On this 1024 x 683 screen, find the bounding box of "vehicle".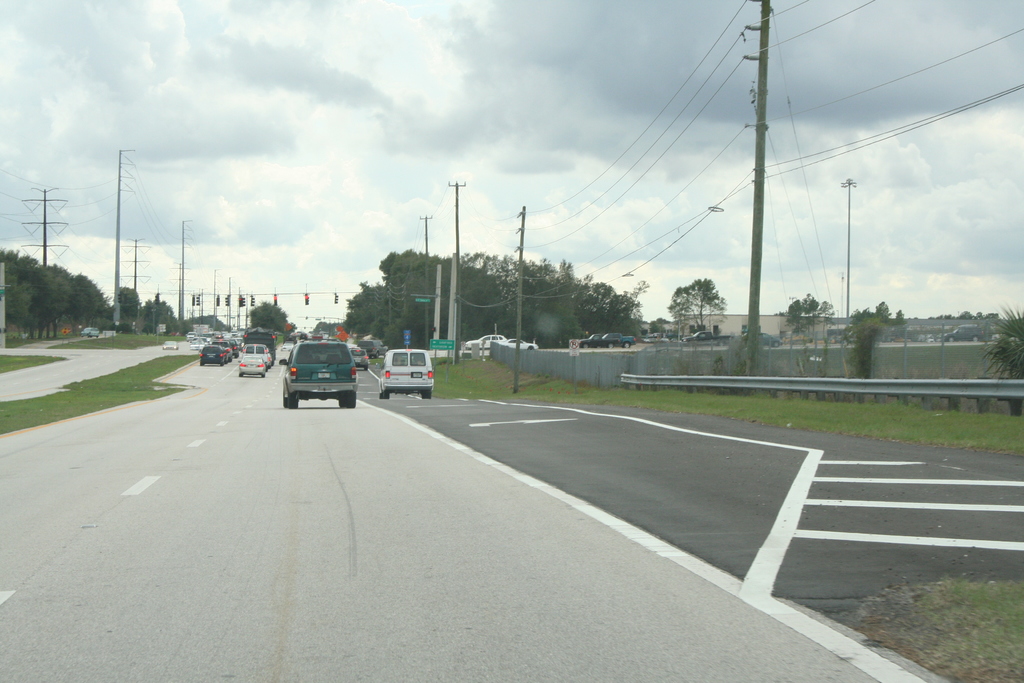
Bounding box: box(604, 328, 636, 353).
